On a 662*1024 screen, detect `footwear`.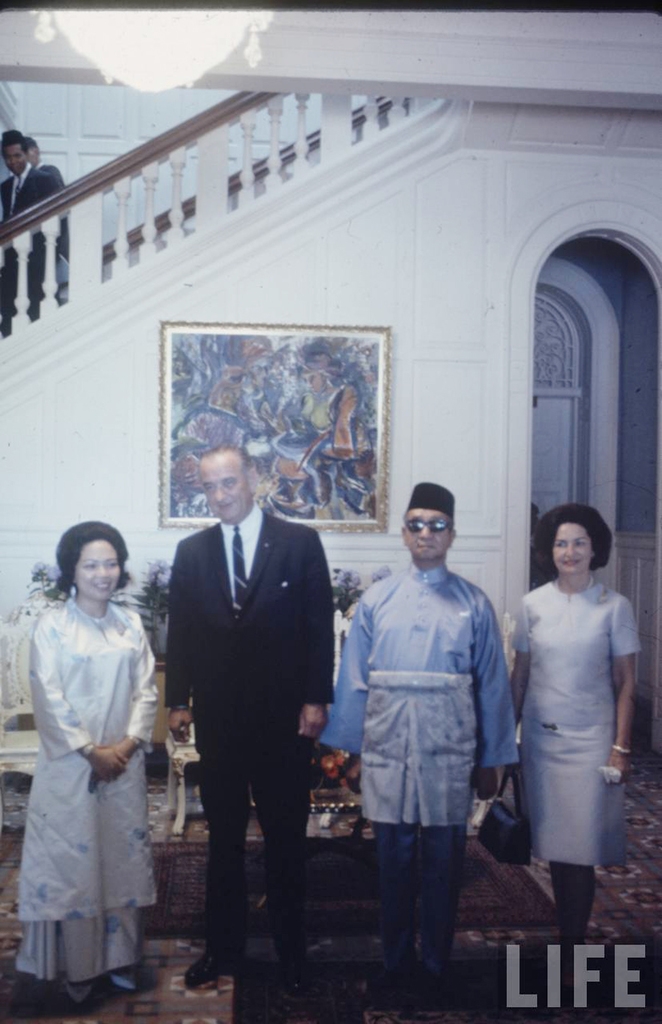
{"x1": 185, "y1": 961, "x2": 240, "y2": 992}.
